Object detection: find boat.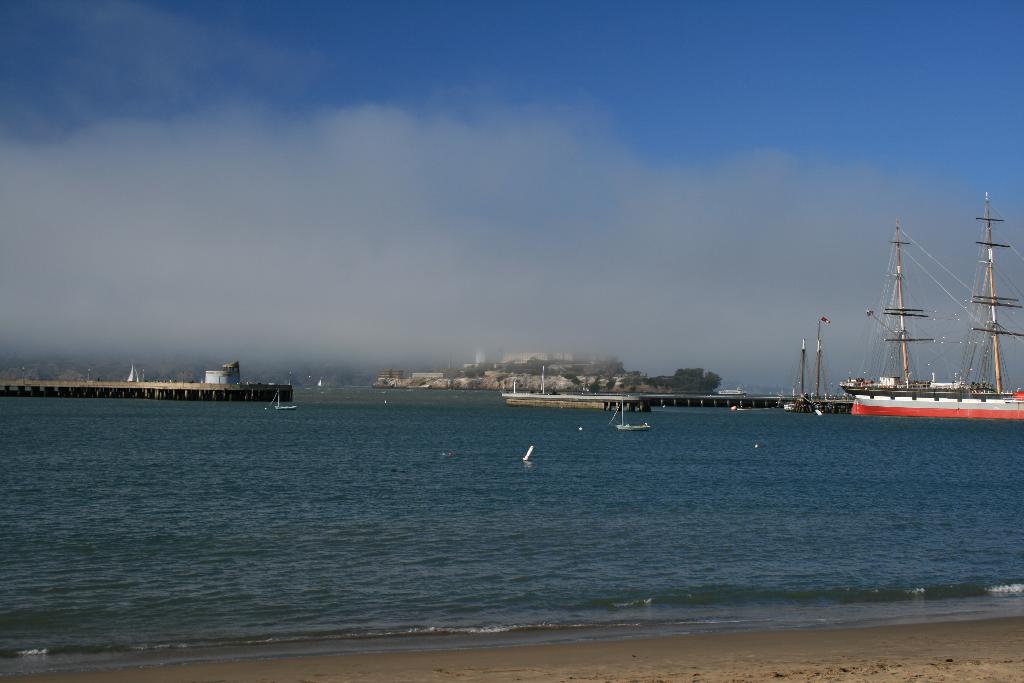
left=847, top=195, right=1023, bottom=424.
